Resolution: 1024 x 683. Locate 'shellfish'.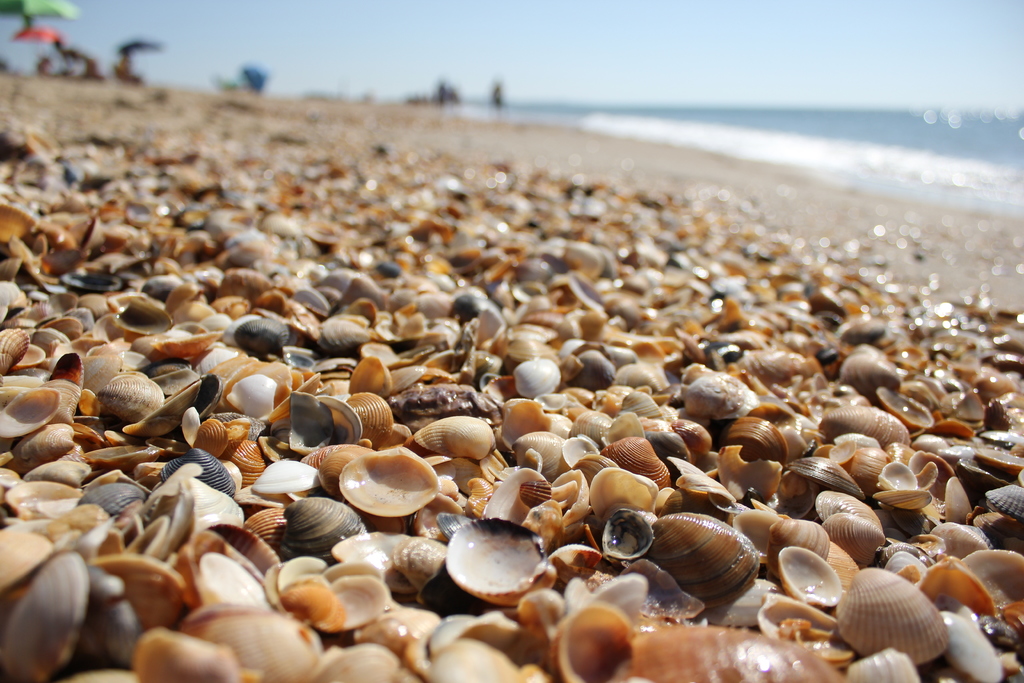
Rect(824, 560, 948, 663).
